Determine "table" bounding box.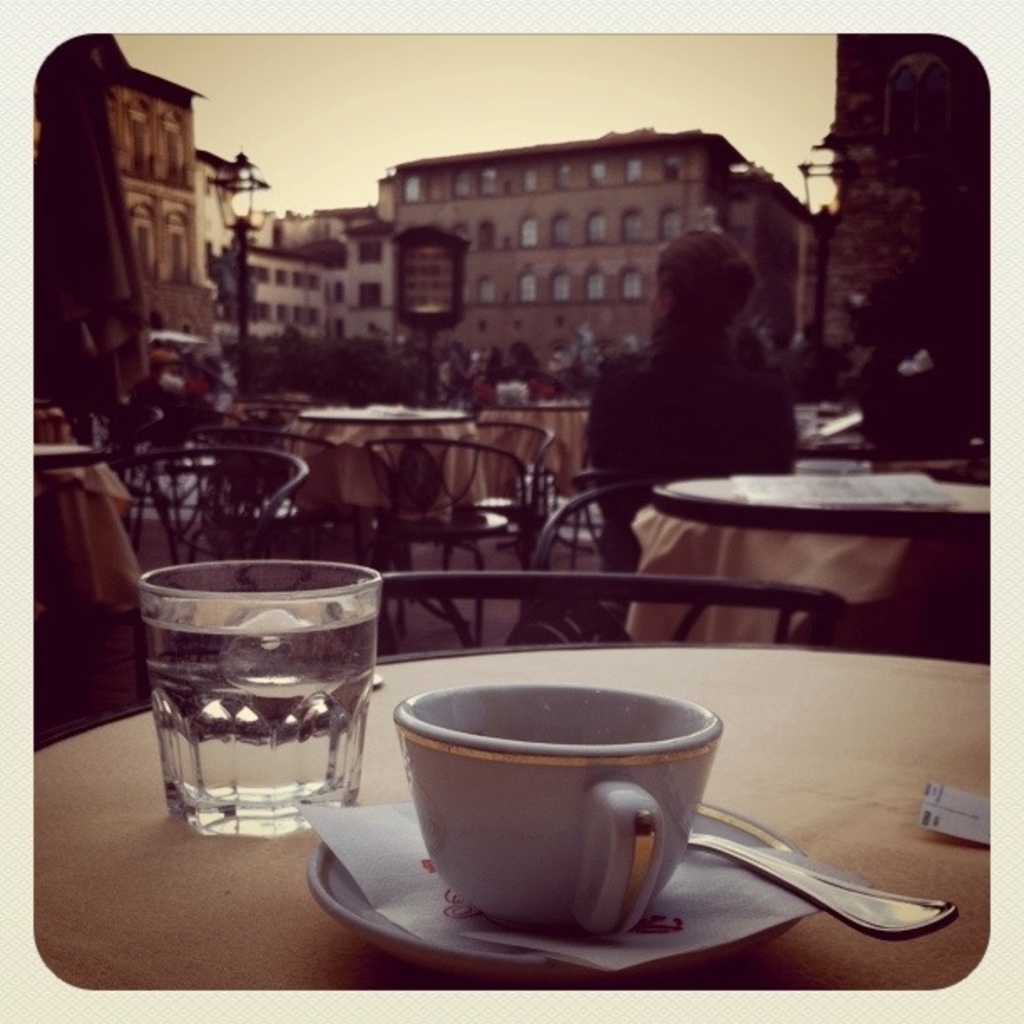
Determined: Rect(621, 475, 997, 639).
